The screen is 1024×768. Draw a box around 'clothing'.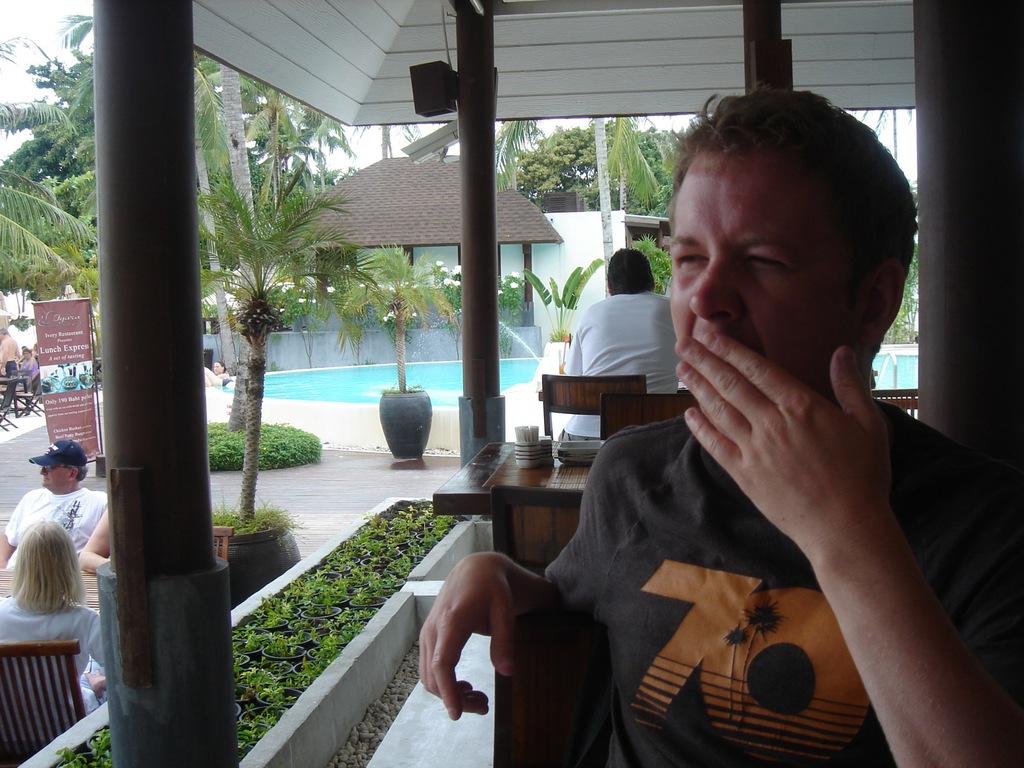
[5, 357, 17, 377].
